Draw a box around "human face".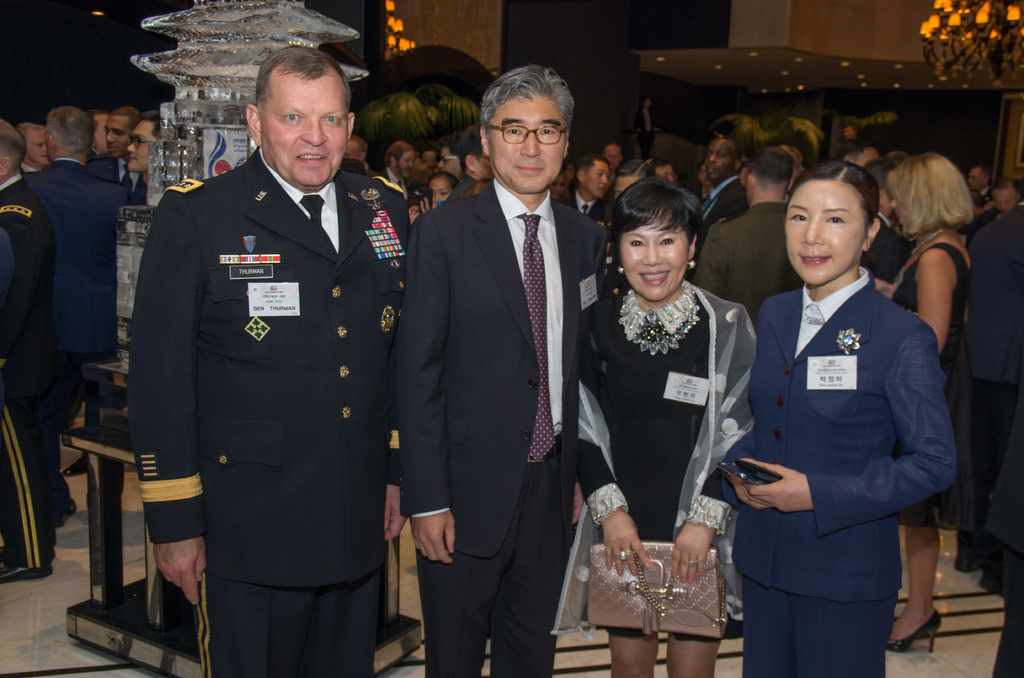
<box>260,79,348,186</box>.
